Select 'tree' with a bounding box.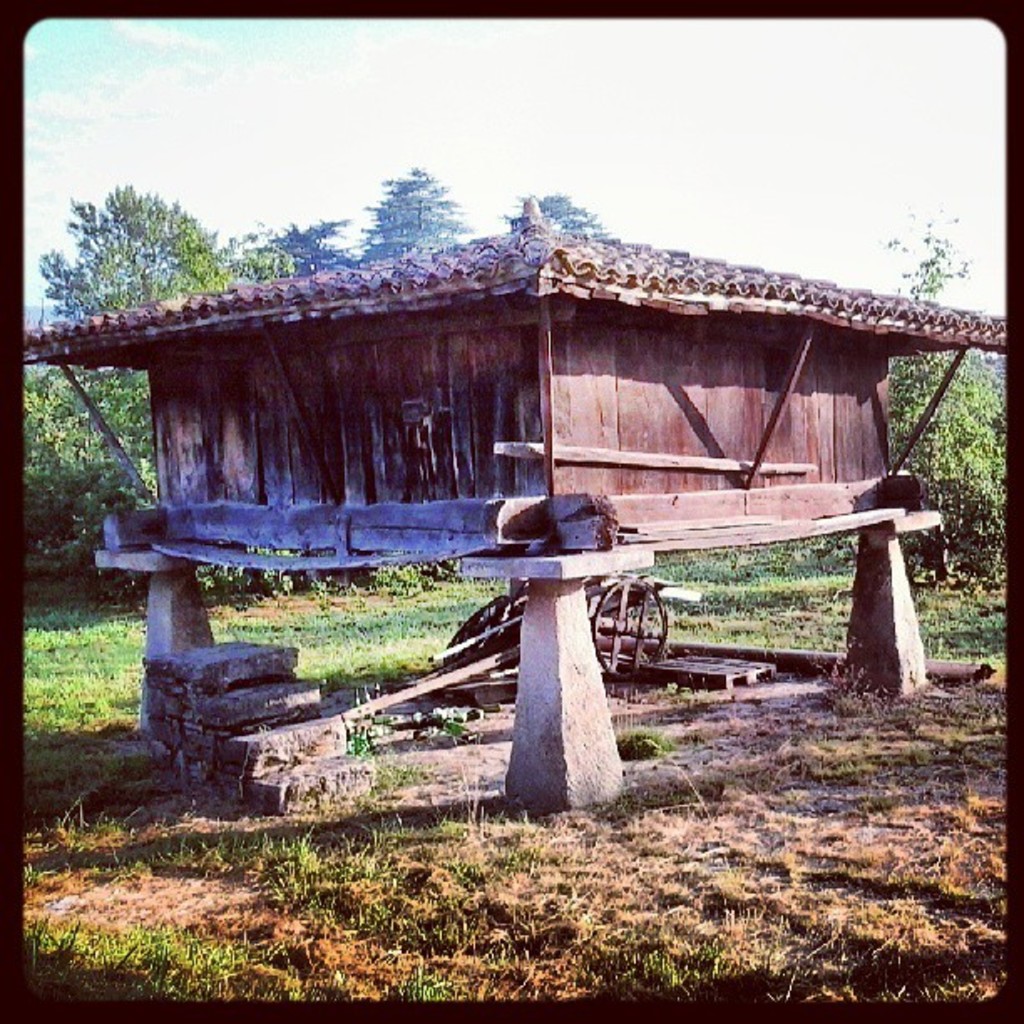
locate(239, 221, 366, 274).
